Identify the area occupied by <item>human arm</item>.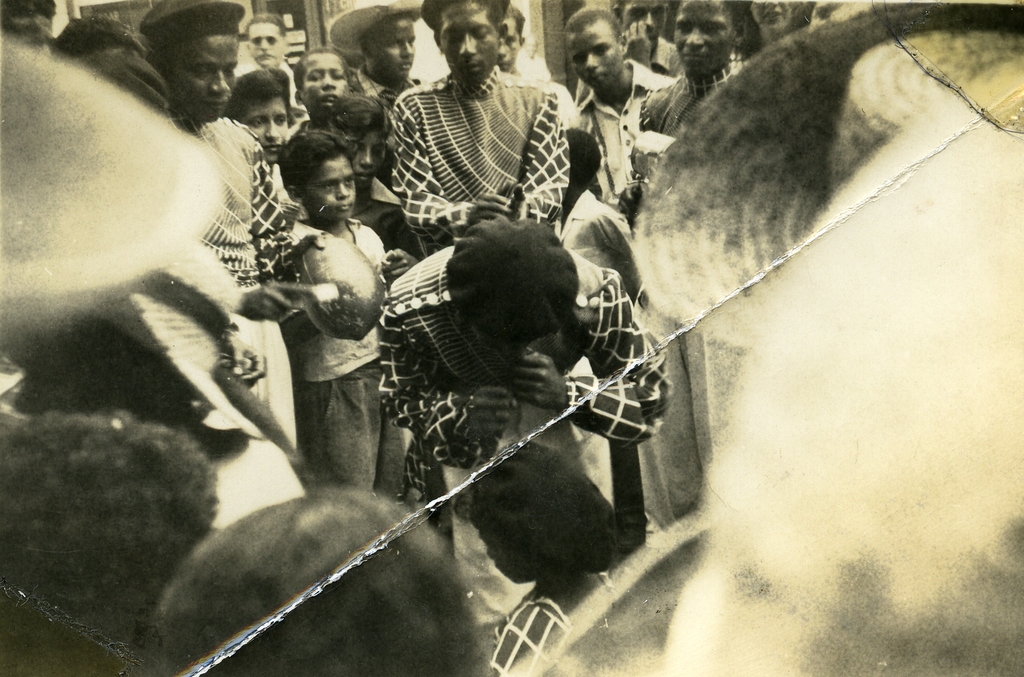
Area: {"left": 621, "top": 20, "right": 653, "bottom": 76}.
